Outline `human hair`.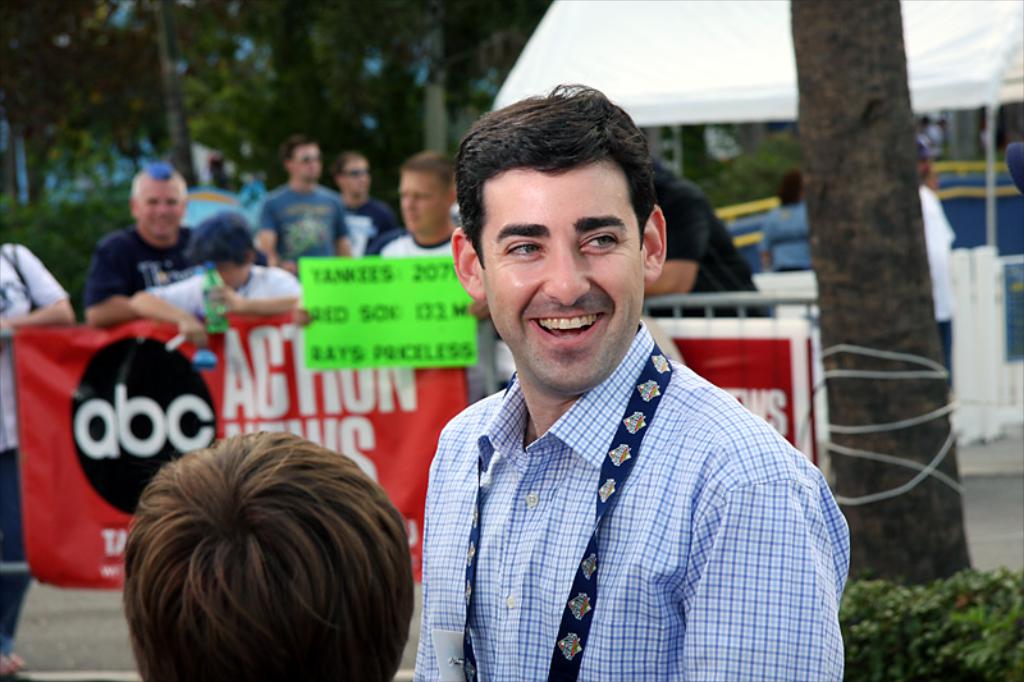
Outline: rect(278, 134, 316, 168).
